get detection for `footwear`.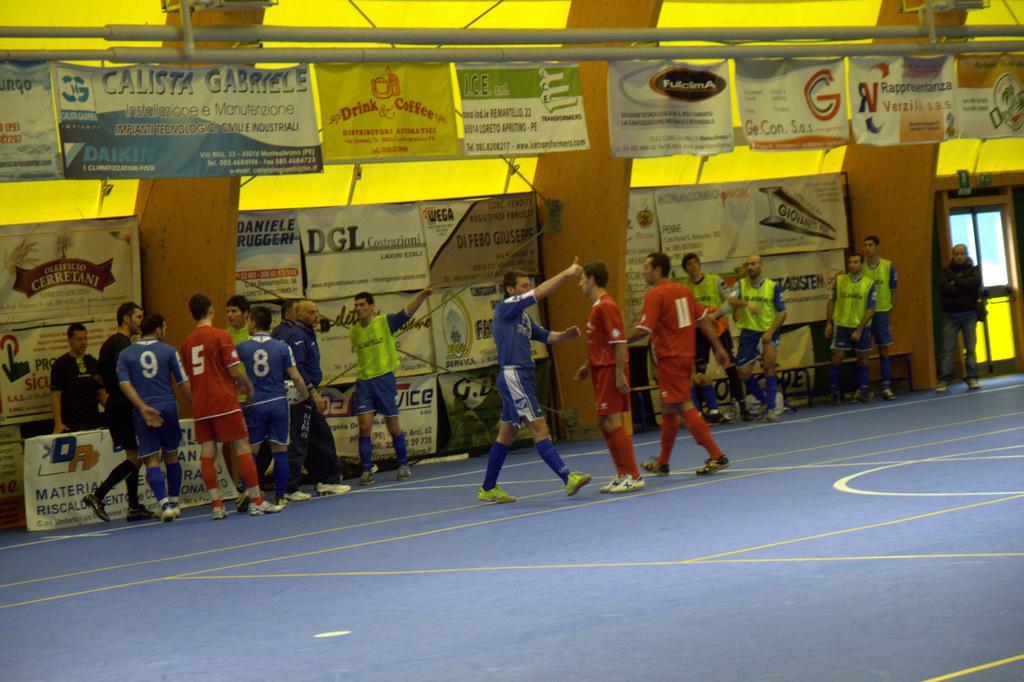
Detection: bbox=[211, 506, 228, 519].
